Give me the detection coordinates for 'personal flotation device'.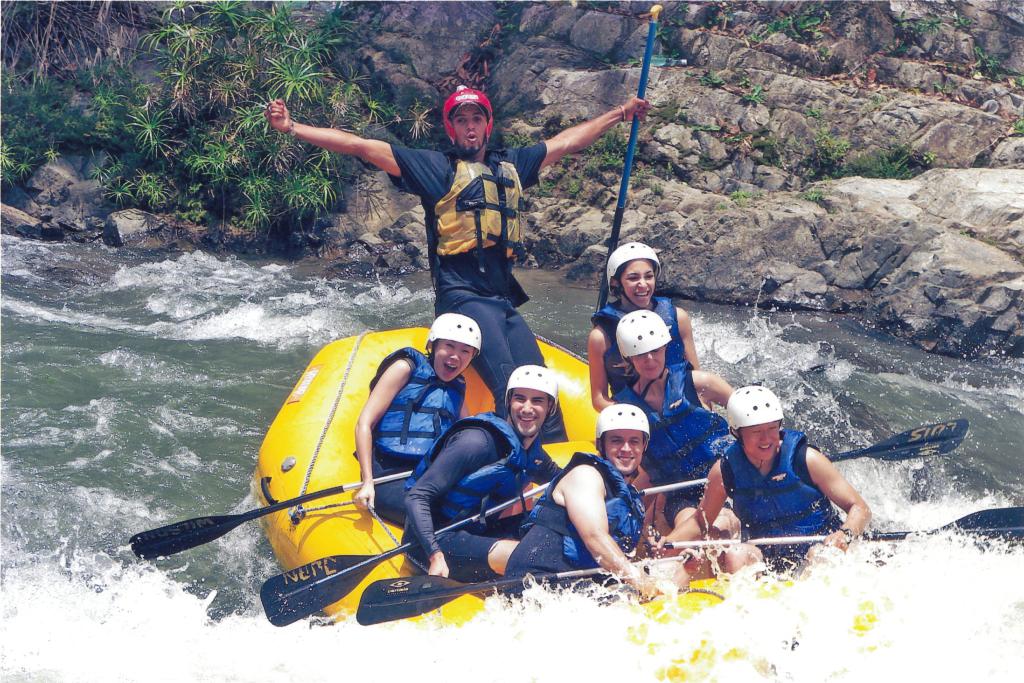
(707, 422, 836, 550).
